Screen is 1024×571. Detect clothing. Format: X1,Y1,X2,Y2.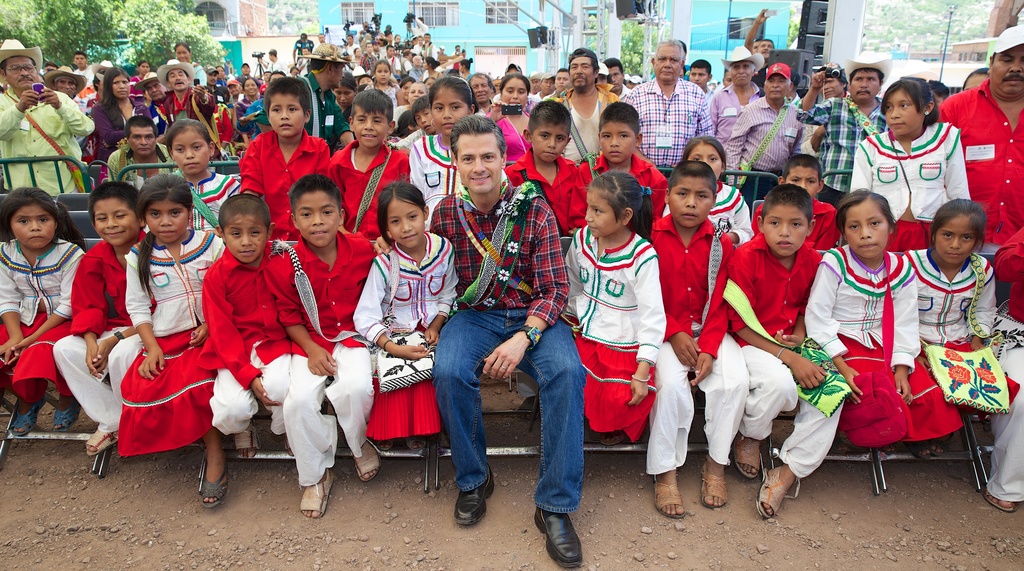
183,169,237,238.
